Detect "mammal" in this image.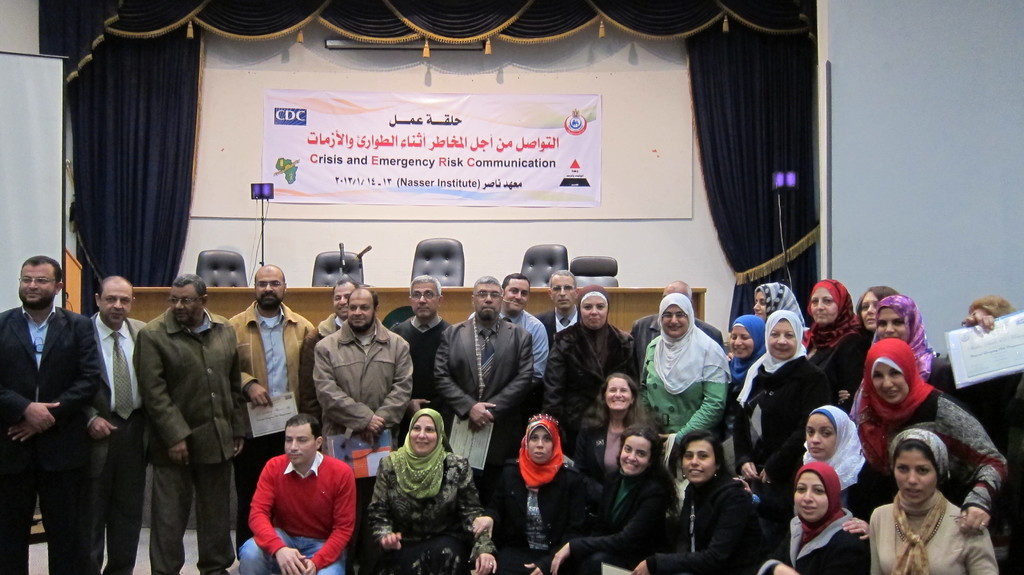
Detection: box=[310, 281, 413, 554].
